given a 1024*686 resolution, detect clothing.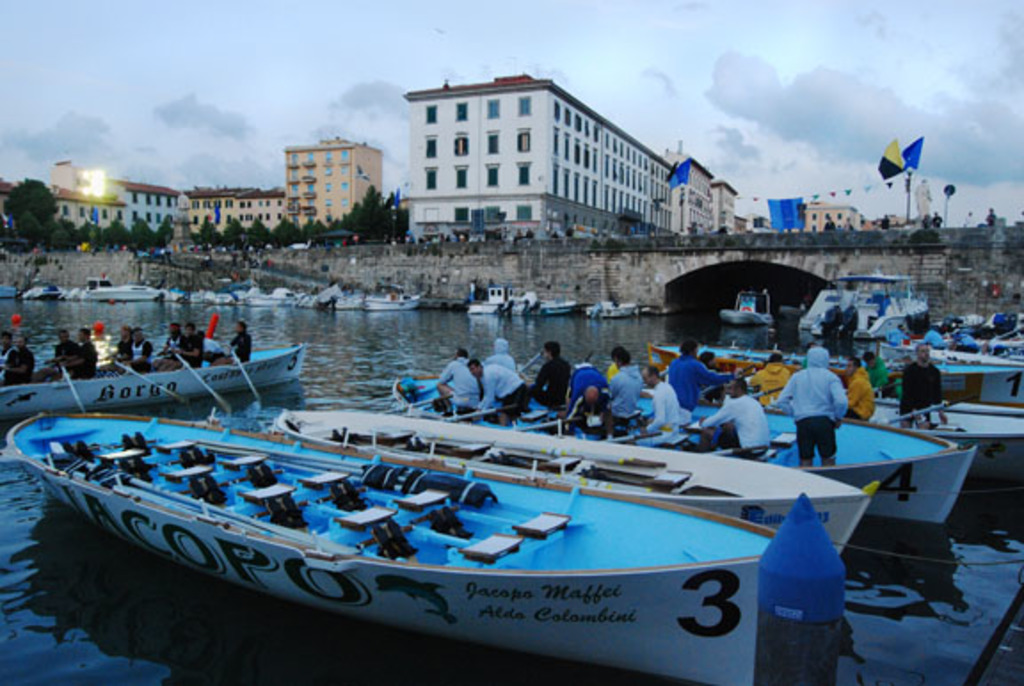
[left=603, top=361, right=640, bottom=427].
